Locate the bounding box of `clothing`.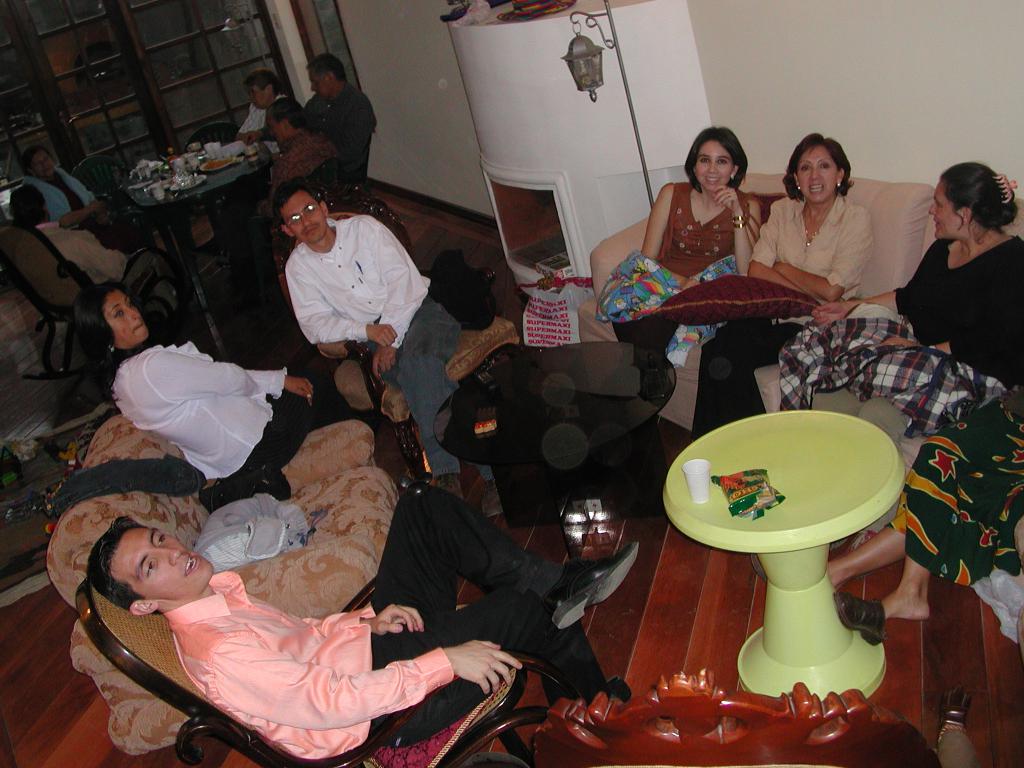
Bounding box: crop(103, 339, 320, 468).
